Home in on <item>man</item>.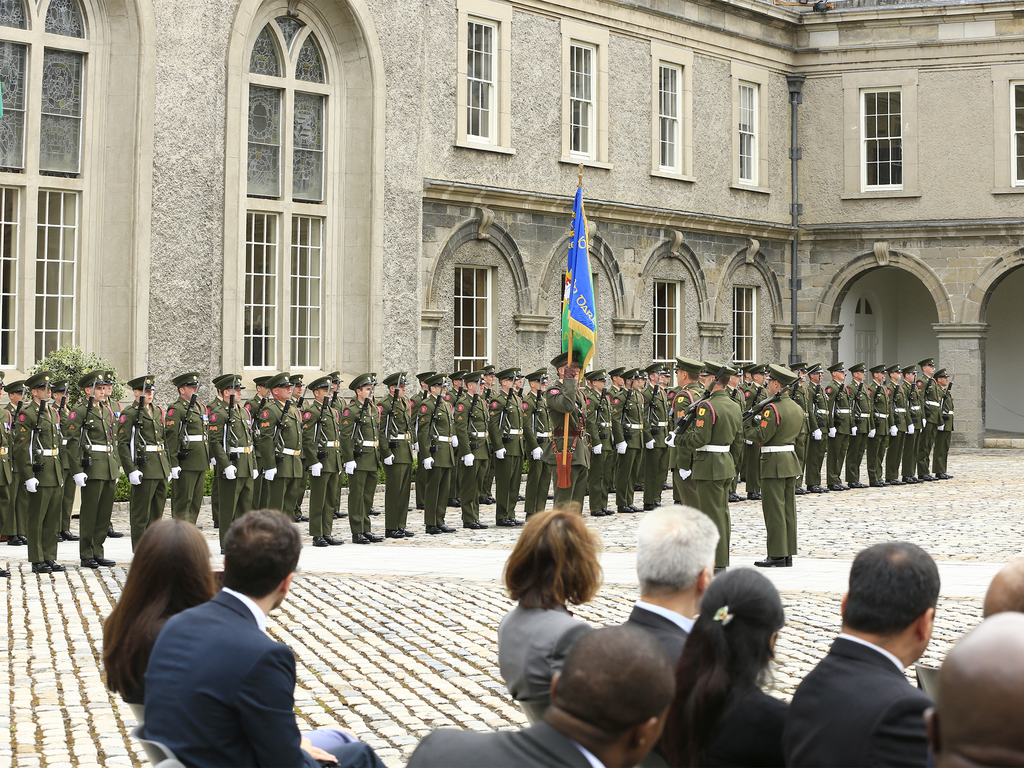
Homed in at box(898, 361, 921, 479).
